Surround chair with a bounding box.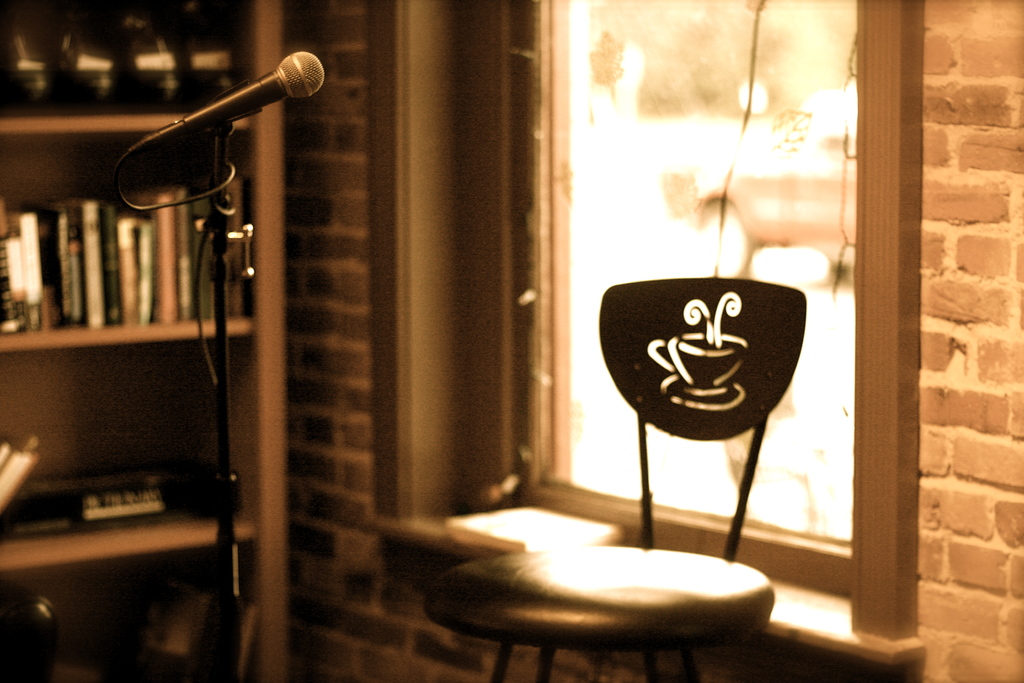
421/275/806/682.
